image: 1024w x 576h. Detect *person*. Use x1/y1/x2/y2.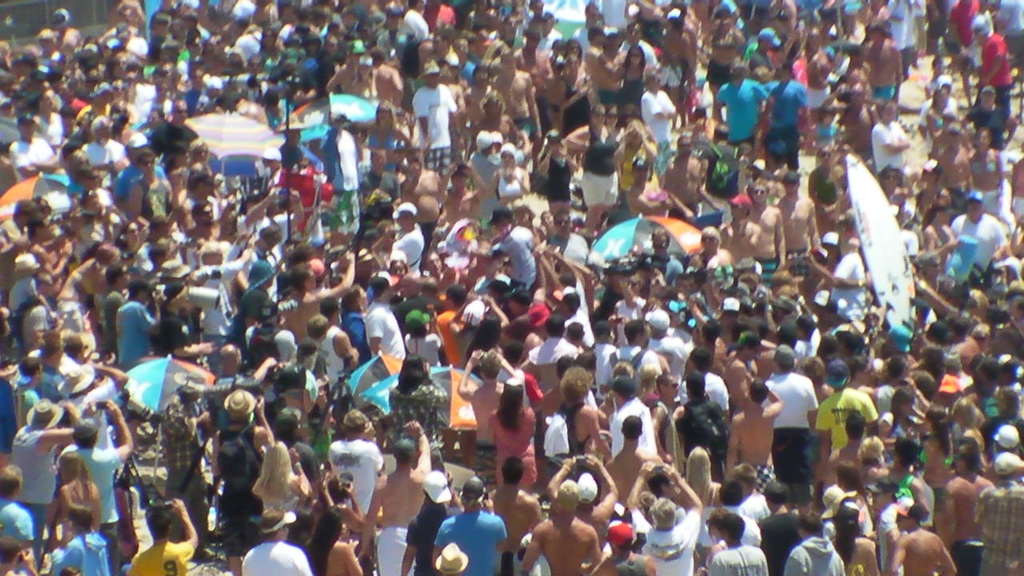
390/352/448/470.
